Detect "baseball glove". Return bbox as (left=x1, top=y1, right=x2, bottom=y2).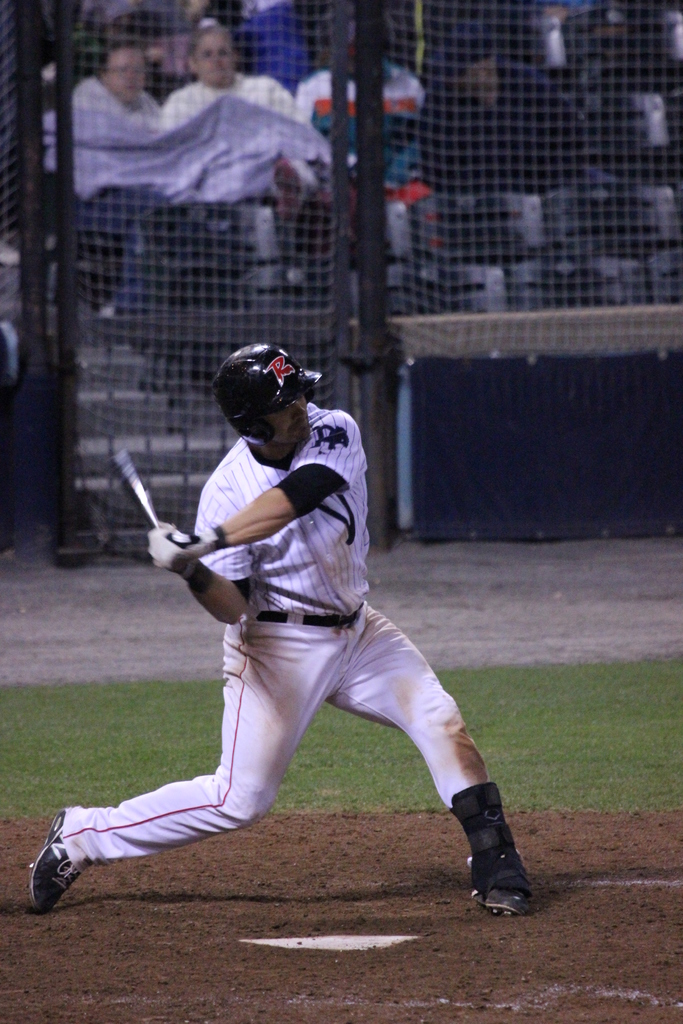
(left=142, top=513, right=198, bottom=578).
